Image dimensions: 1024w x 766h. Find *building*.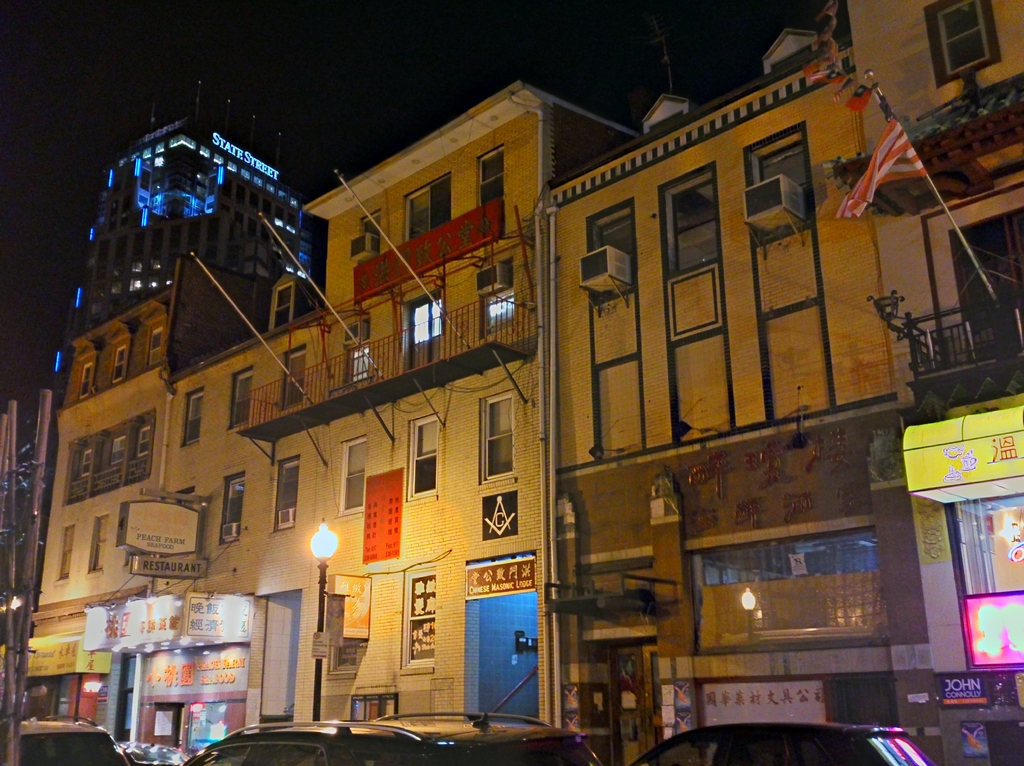
846,0,1023,765.
